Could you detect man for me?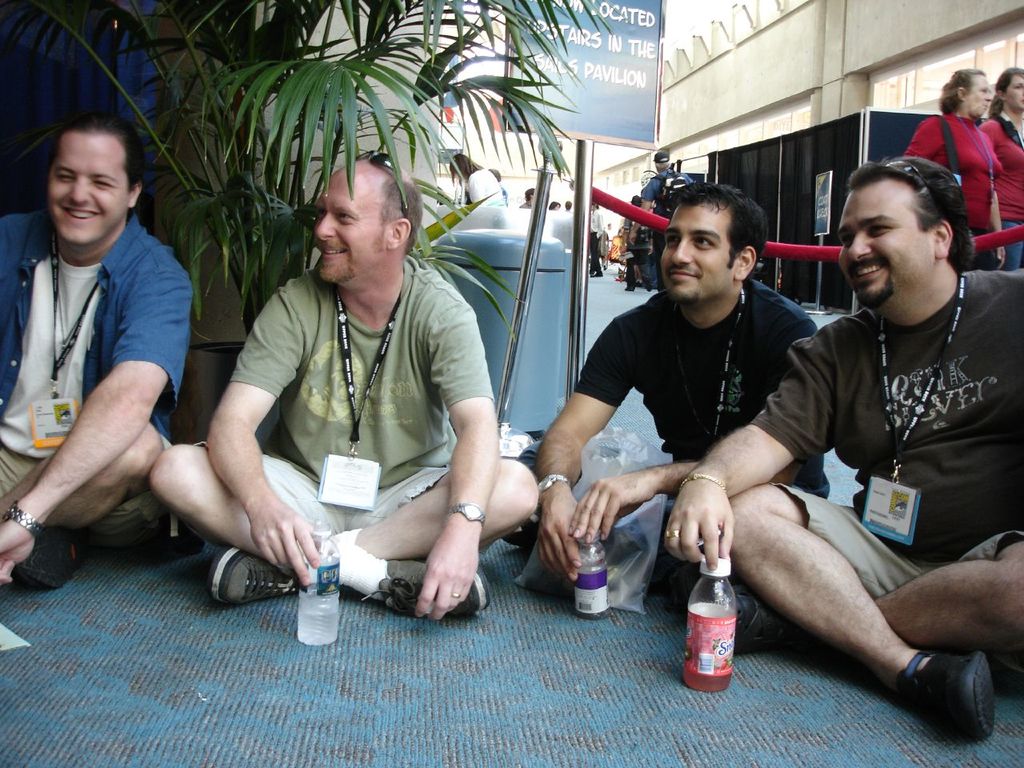
Detection result: x1=0 y1=114 x2=192 y2=590.
